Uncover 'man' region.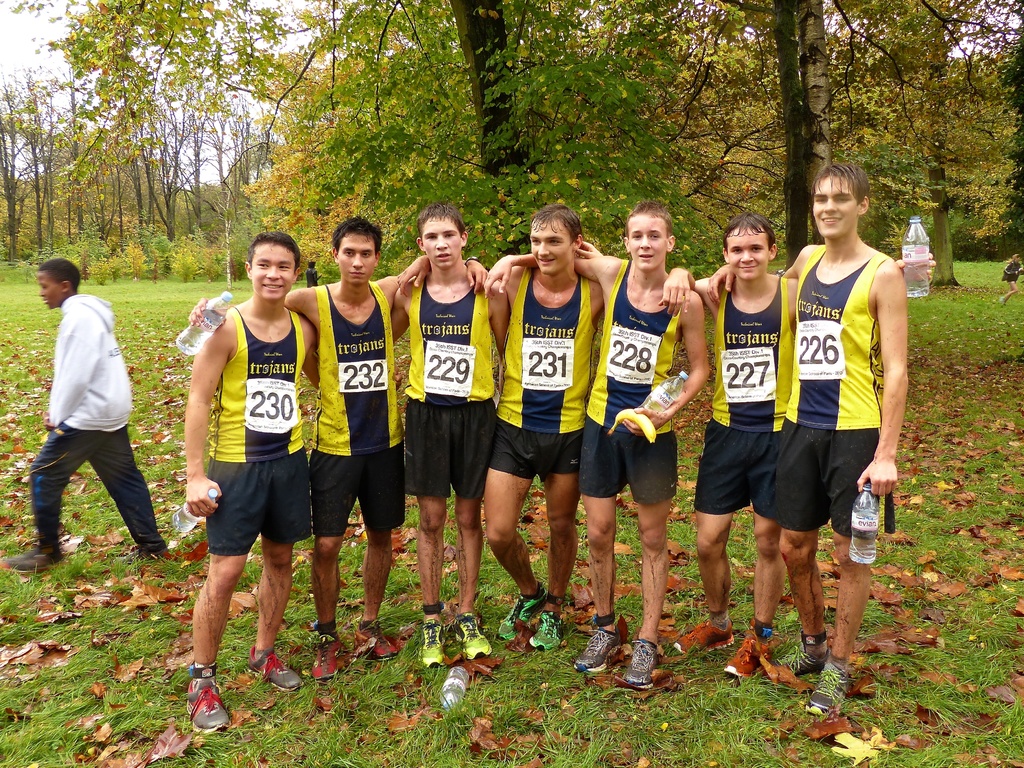
Uncovered: 388:201:508:667.
